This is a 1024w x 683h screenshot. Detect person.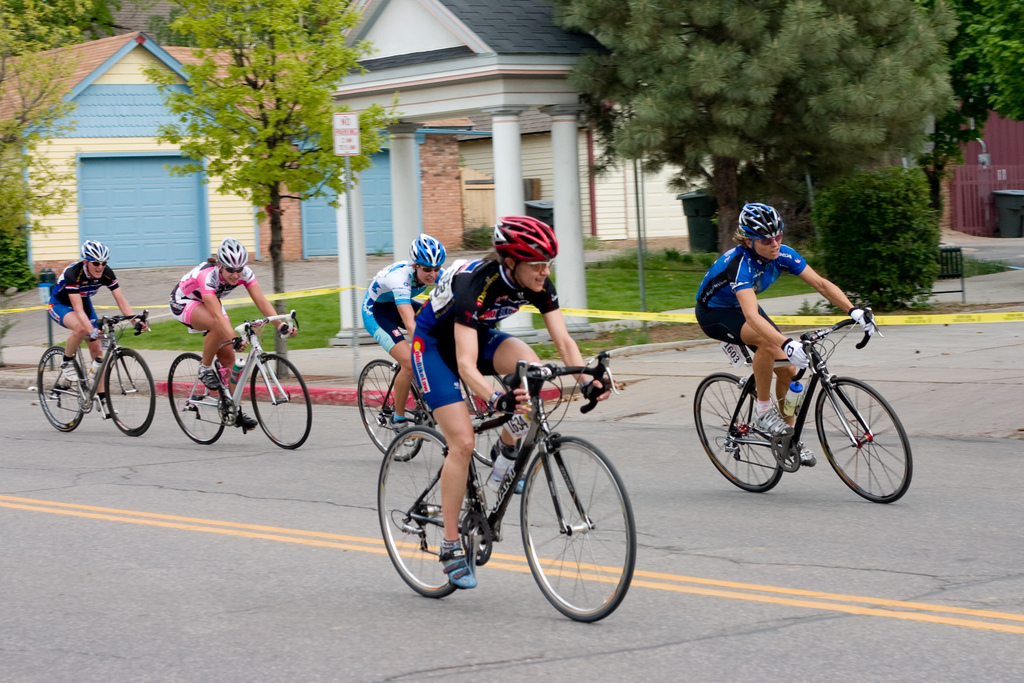
locate(687, 200, 873, 457).
